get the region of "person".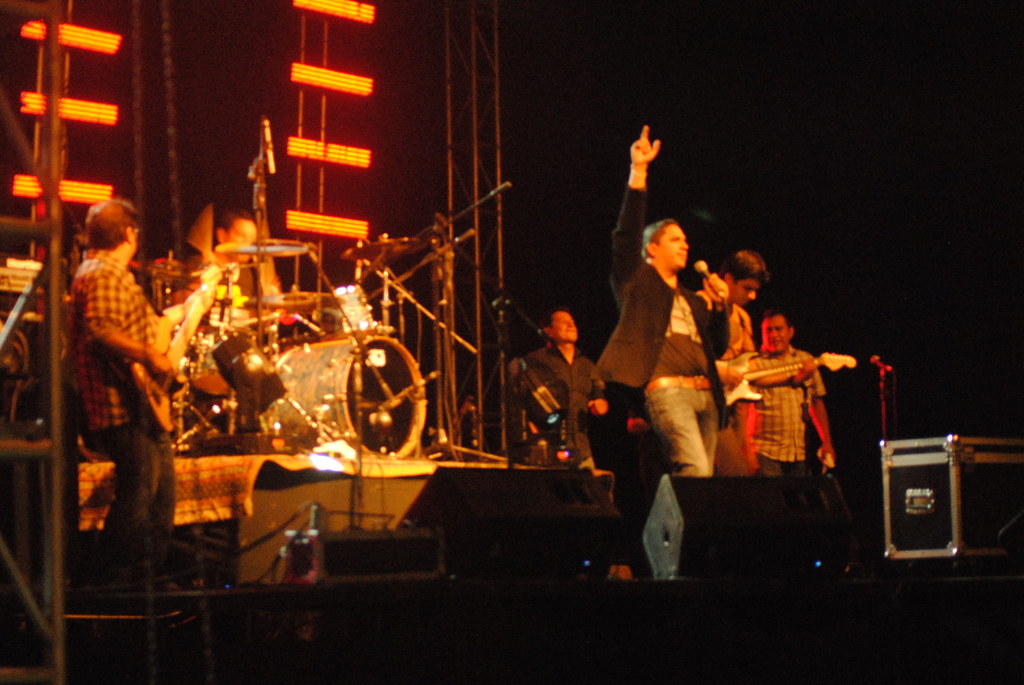
<box>700,248,813,471</box>.
